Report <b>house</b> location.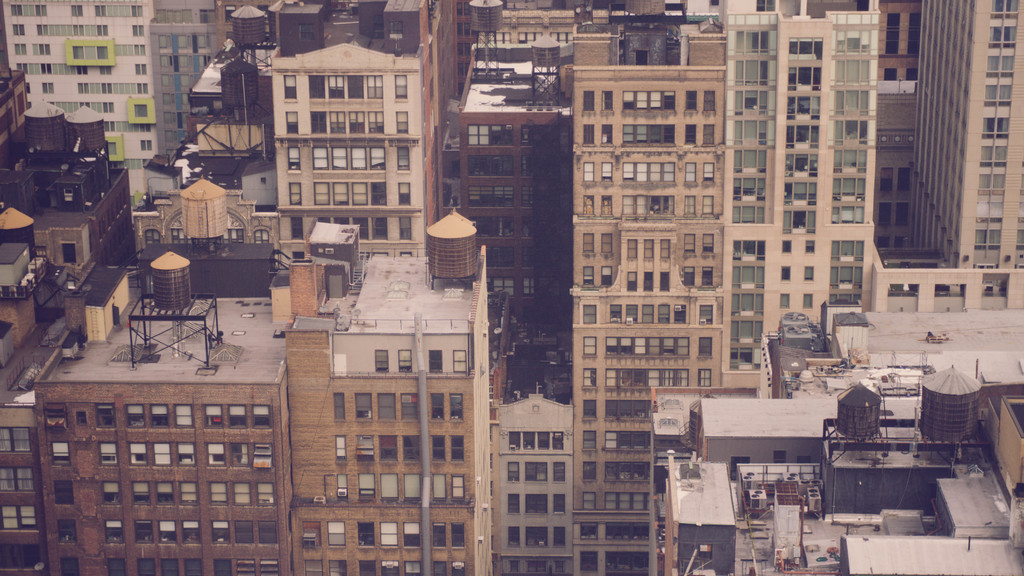
Report: 132 180 292 243.
